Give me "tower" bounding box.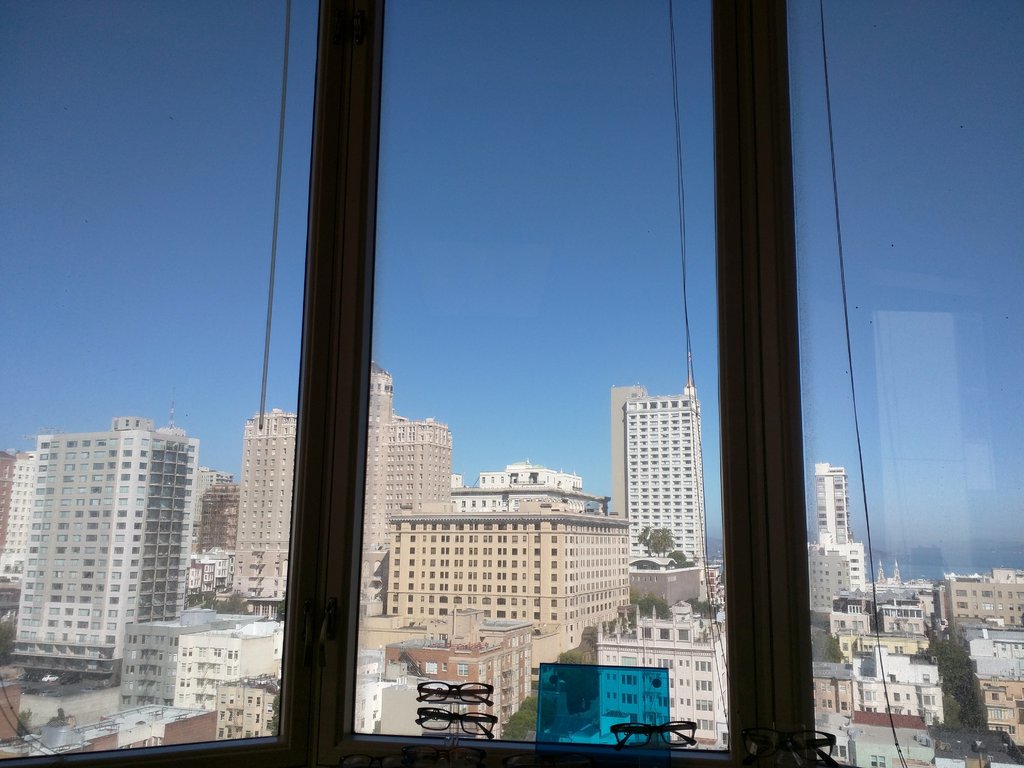
(x1=0, y1=450, x2=34, y2=557).
